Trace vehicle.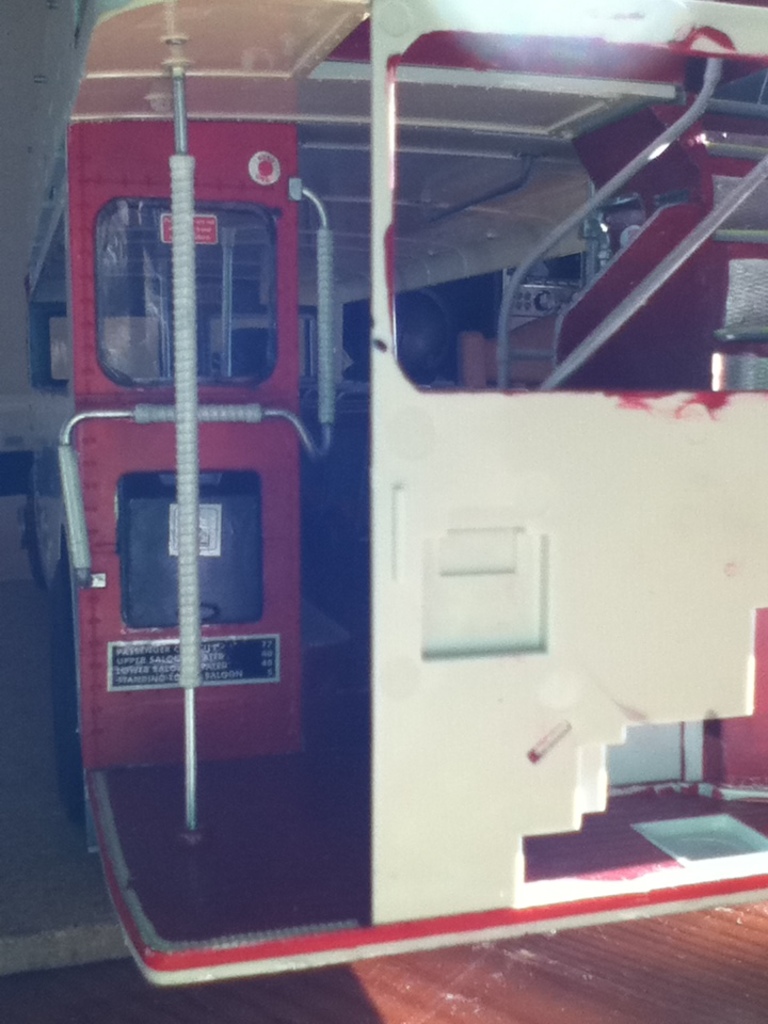
Traced to (x1=18, y1=0, x2=767, y2=994).
